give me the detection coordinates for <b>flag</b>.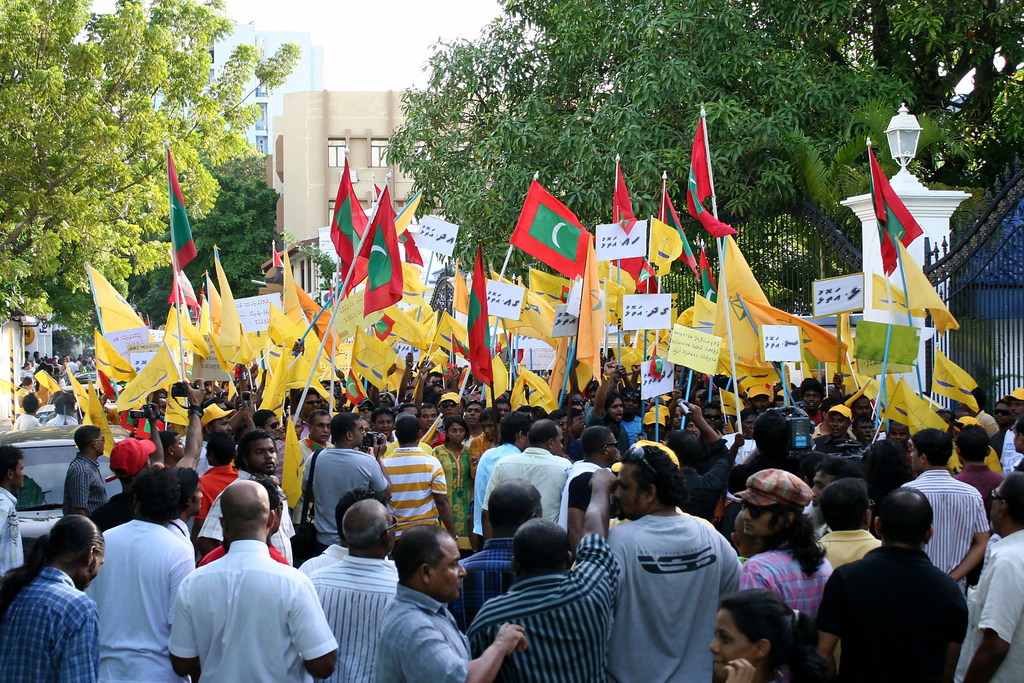
(left=435, top=308, right=470, bottom=342).
